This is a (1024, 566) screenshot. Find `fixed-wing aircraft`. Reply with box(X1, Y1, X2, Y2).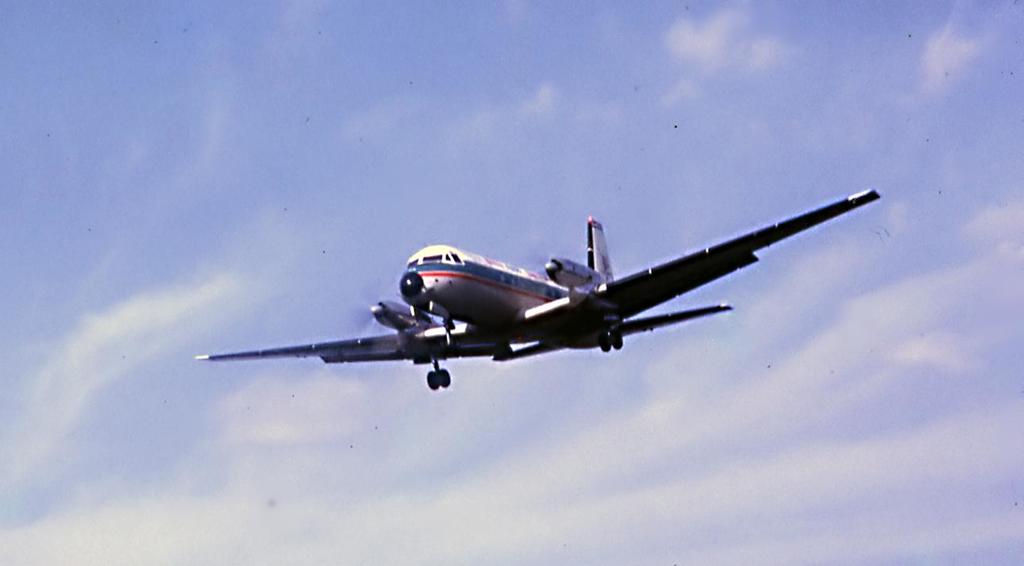
box(192, 186, 877, 388).
